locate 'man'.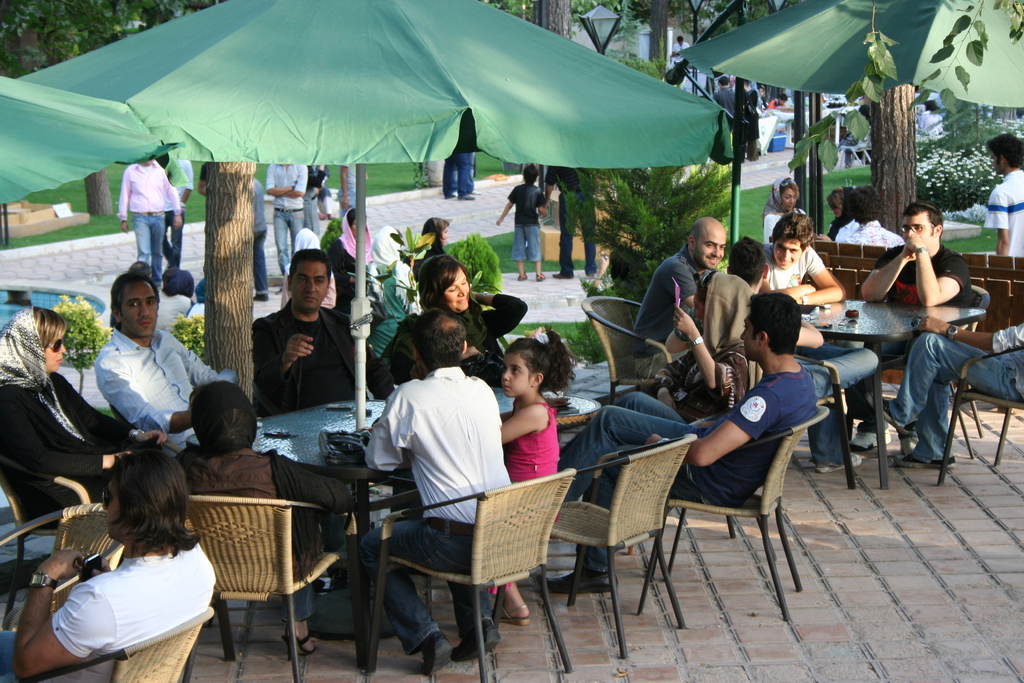
Bounding box: 252 177 272 302.
